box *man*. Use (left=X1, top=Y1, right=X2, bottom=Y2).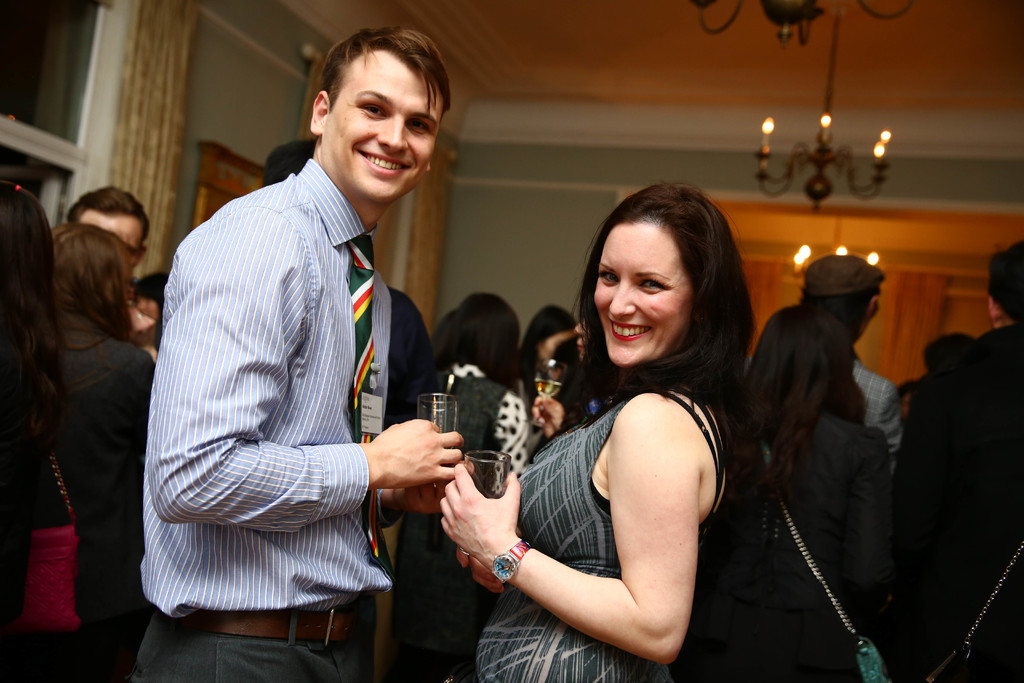
(left=145, top=13, right=462, bottom=673).
